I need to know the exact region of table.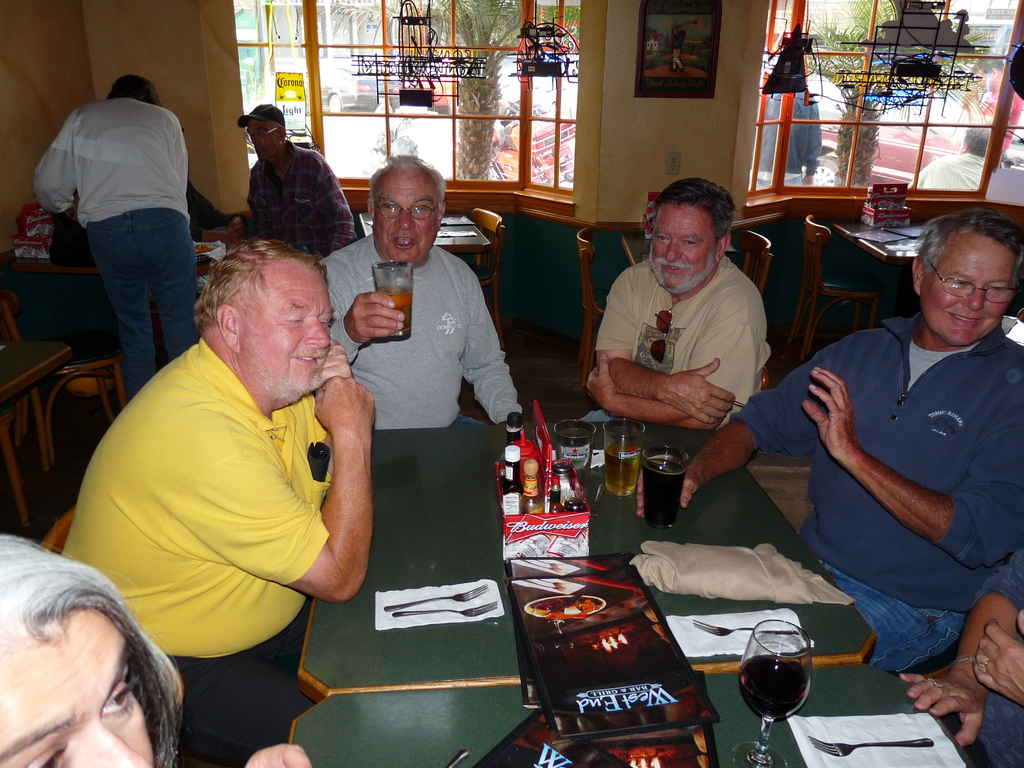
Region: <region>837, 214, 931, 279</region>.
